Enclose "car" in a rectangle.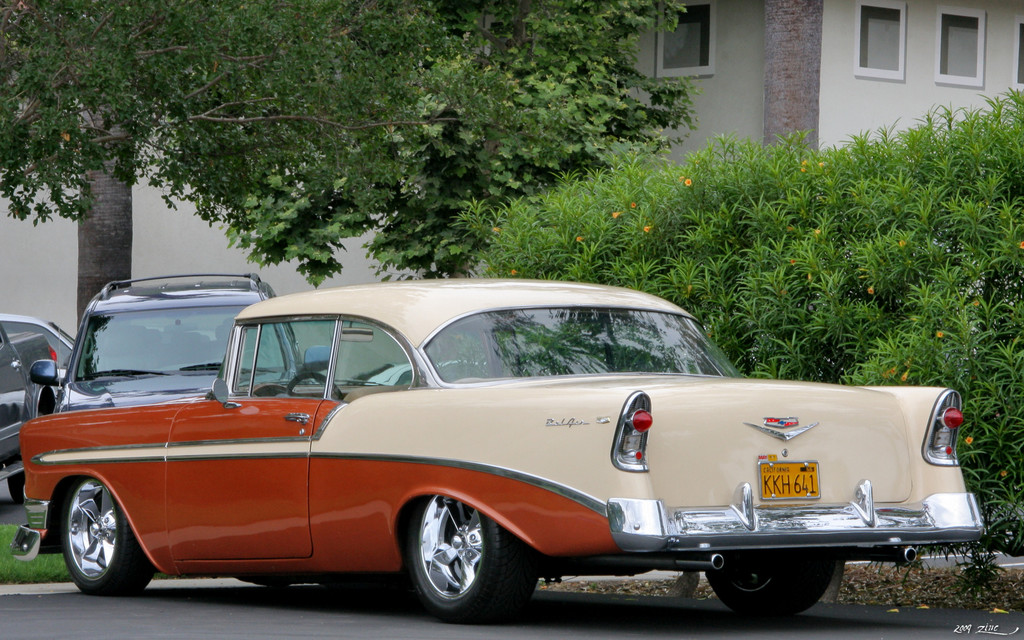
[0, 309, 73, 388].
